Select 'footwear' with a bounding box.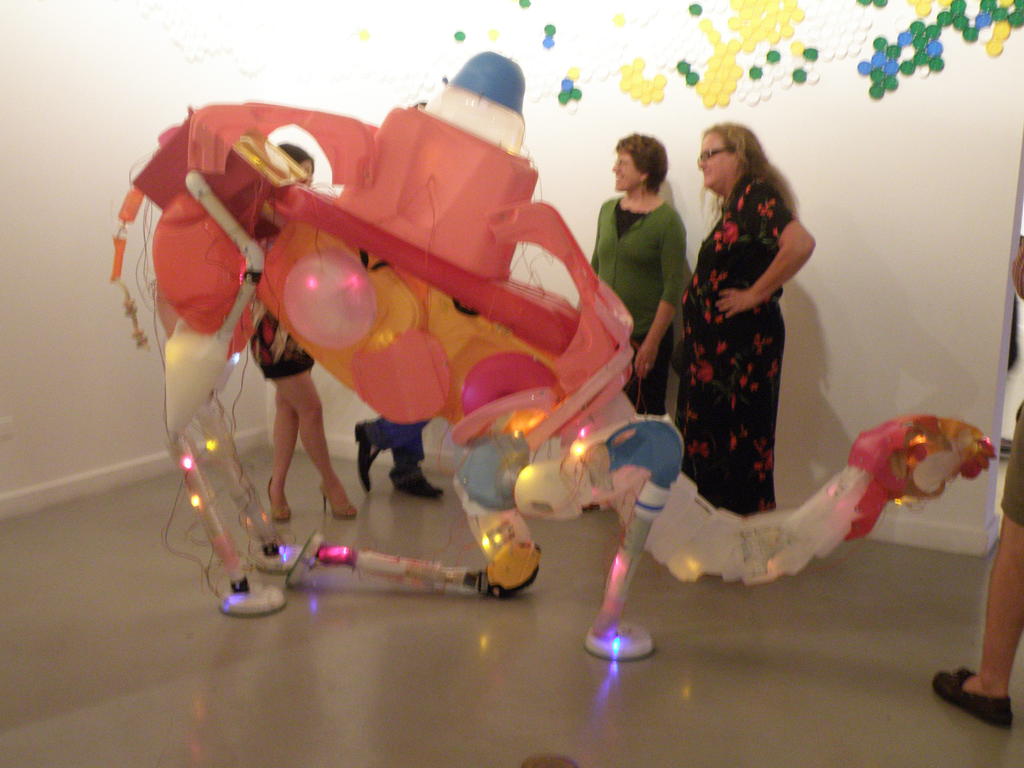
(393, 474, 444, 498).
